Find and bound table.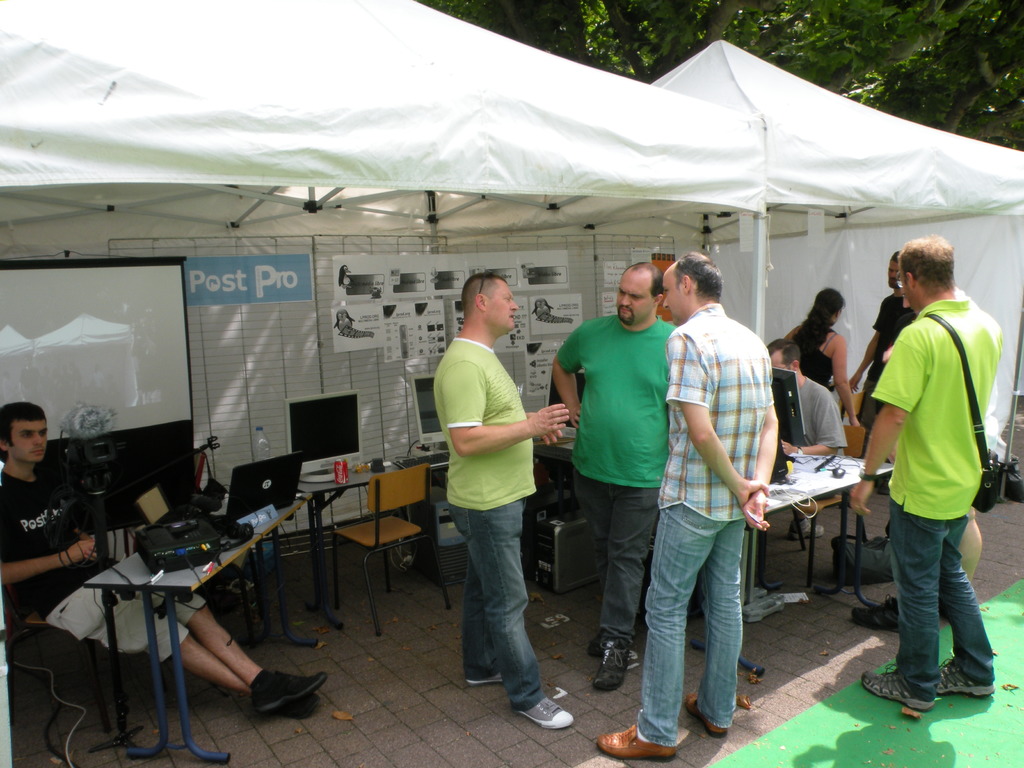
Bound: locate(84, 458, 310, 767).
